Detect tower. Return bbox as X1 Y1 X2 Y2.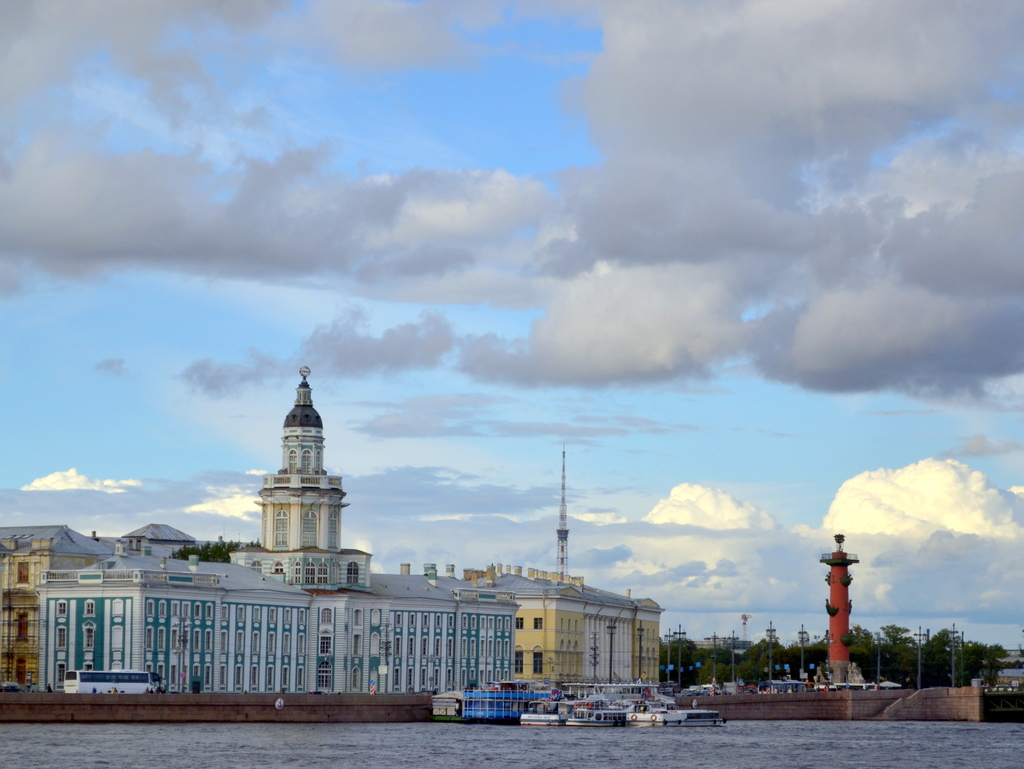
254 368 355 559.
